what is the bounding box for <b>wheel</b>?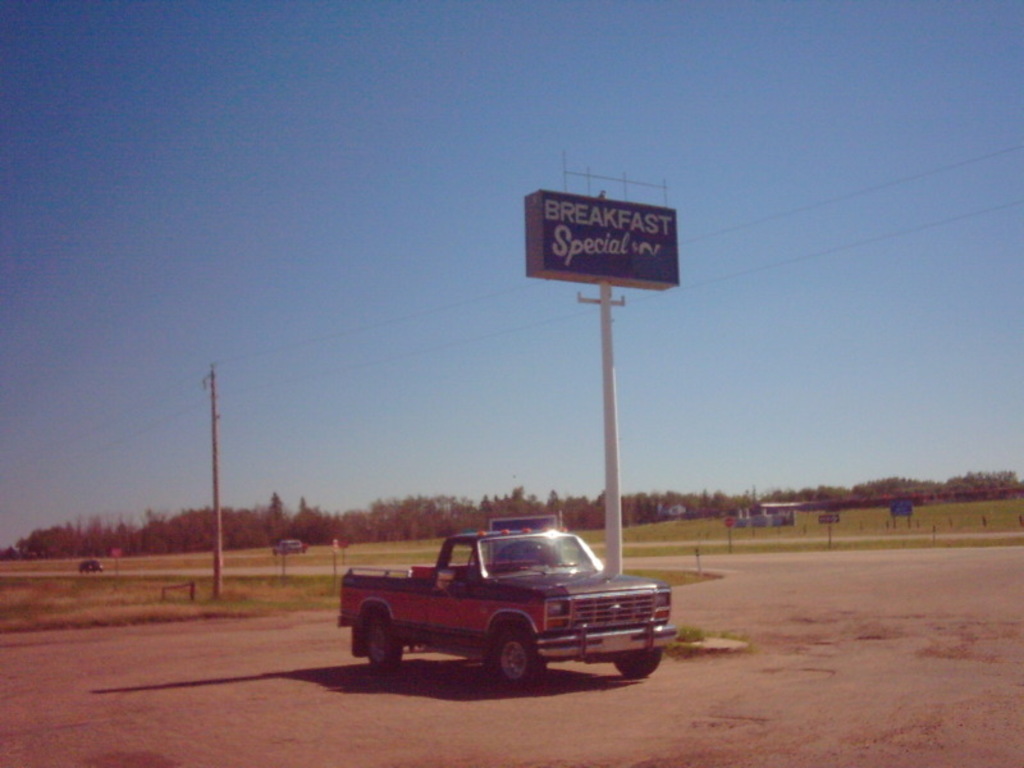
select_region(366, 613, 402, 673).
